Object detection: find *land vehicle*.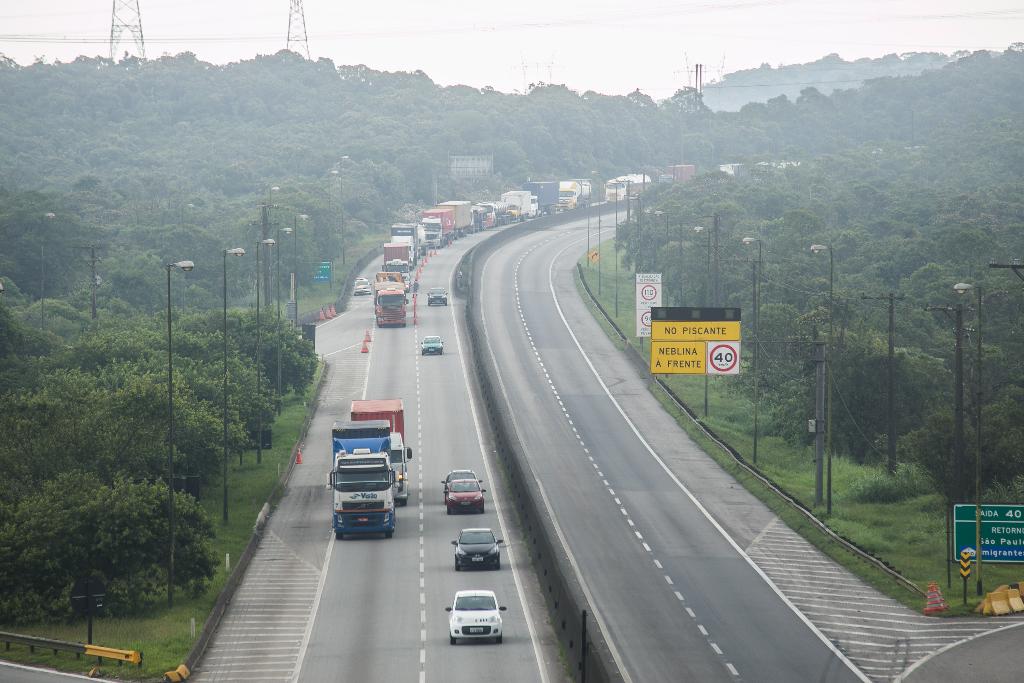
<bbox>450, 527, 499, 567</bbox>.
